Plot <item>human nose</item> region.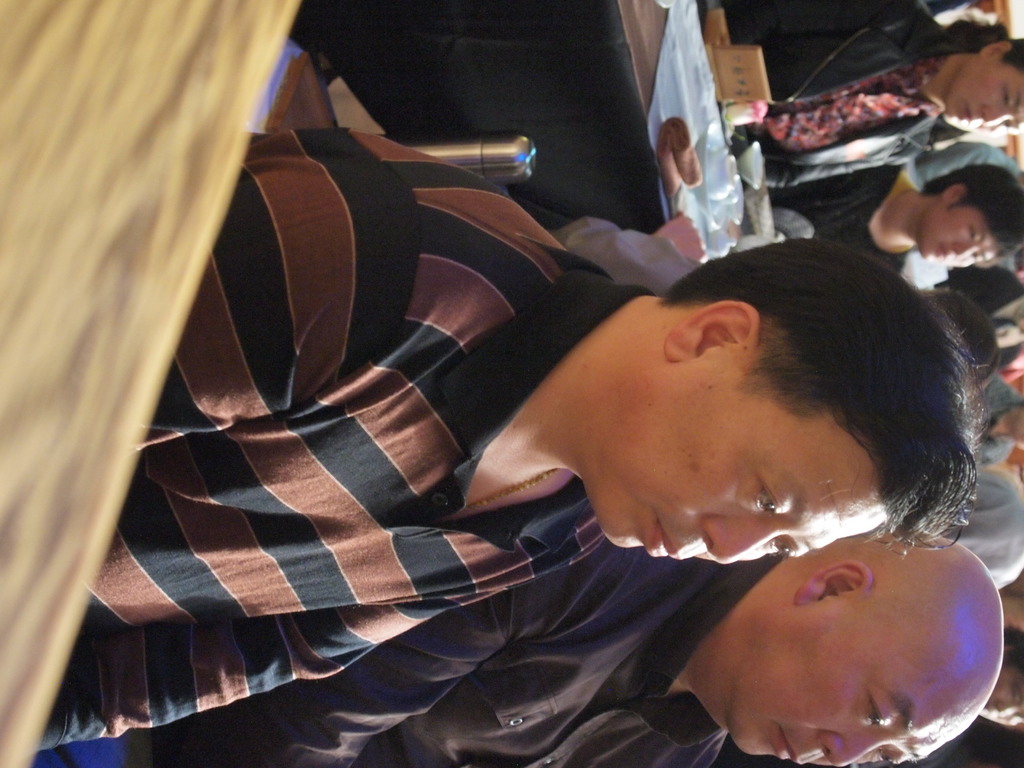
Plotted at (x1=954, y1=241, x2=979, y2=261).
